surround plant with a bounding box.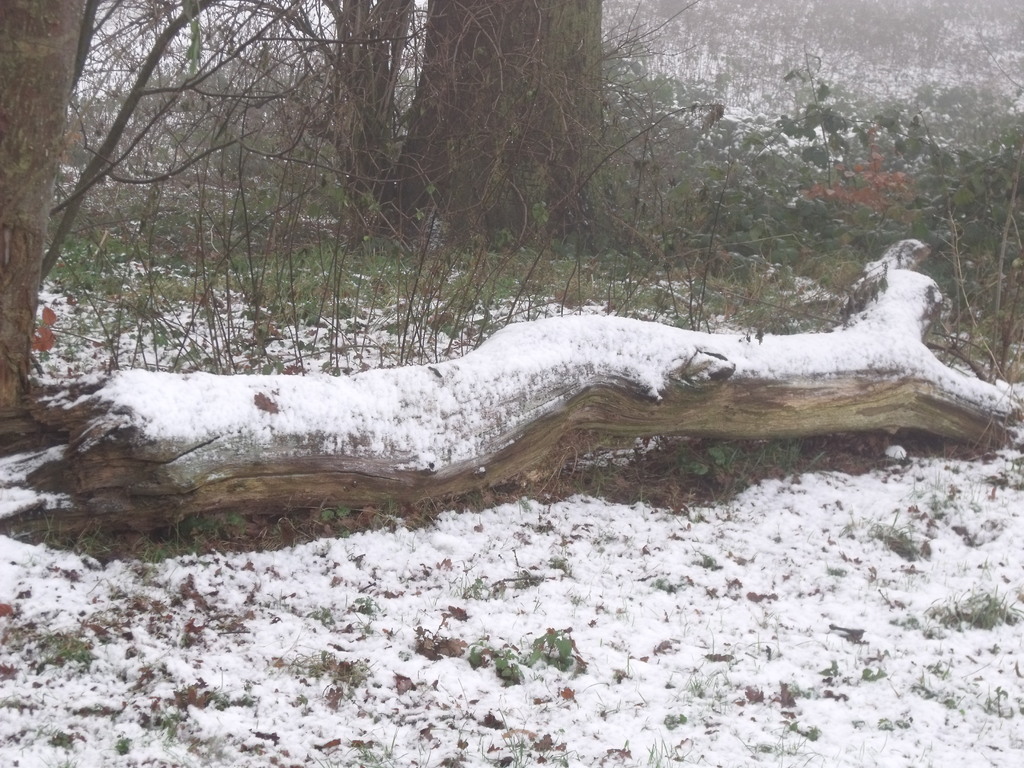
Rect(40, 758, 82, 767).
